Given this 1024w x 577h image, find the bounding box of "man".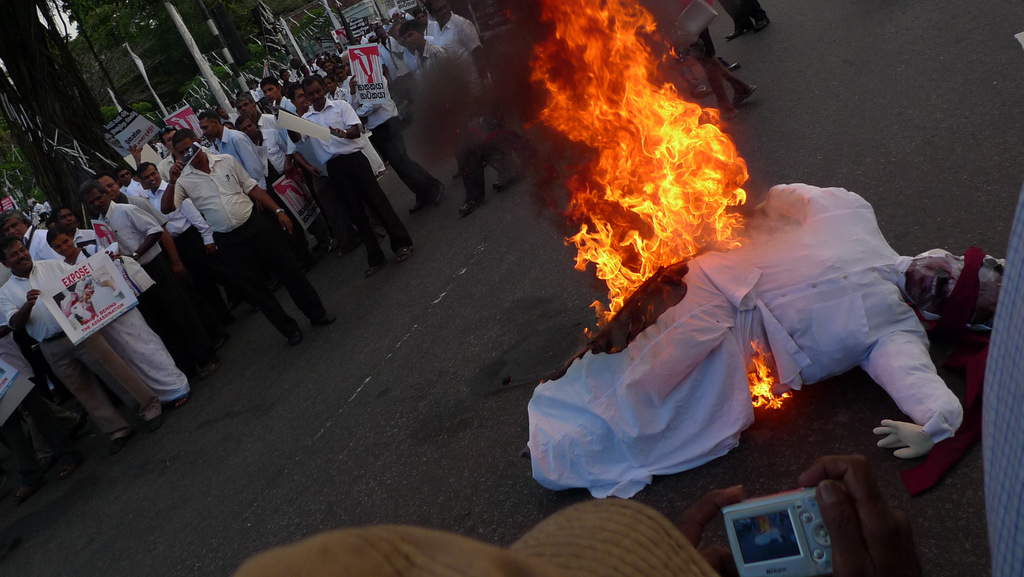
box=[286, 66, 417, 279].
